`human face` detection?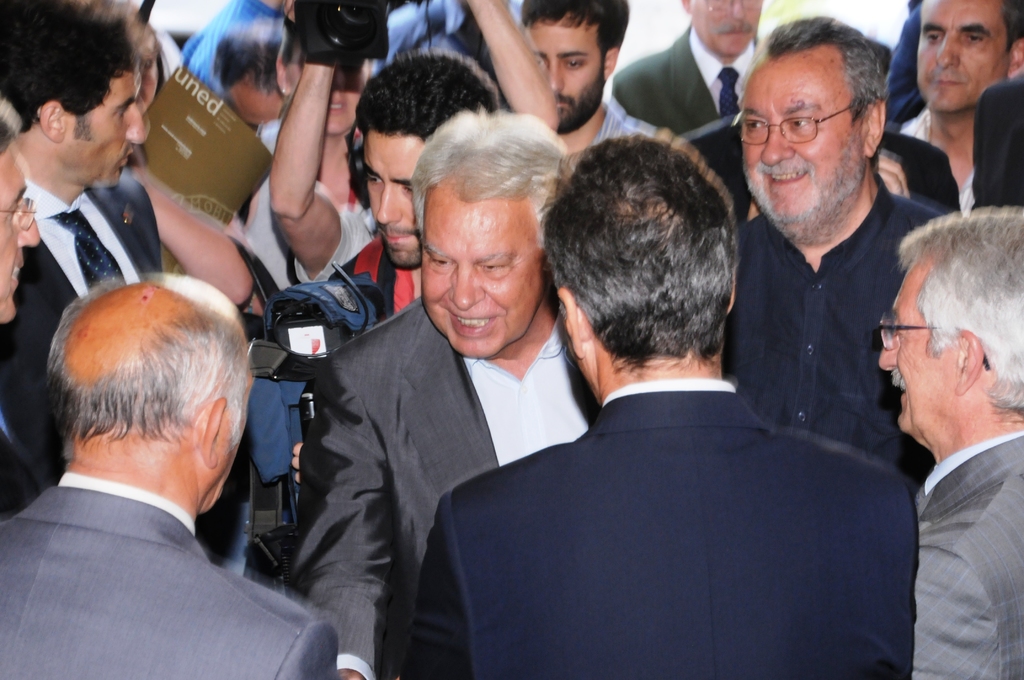
<bbox>0, 147, 43, 325</bbox>
